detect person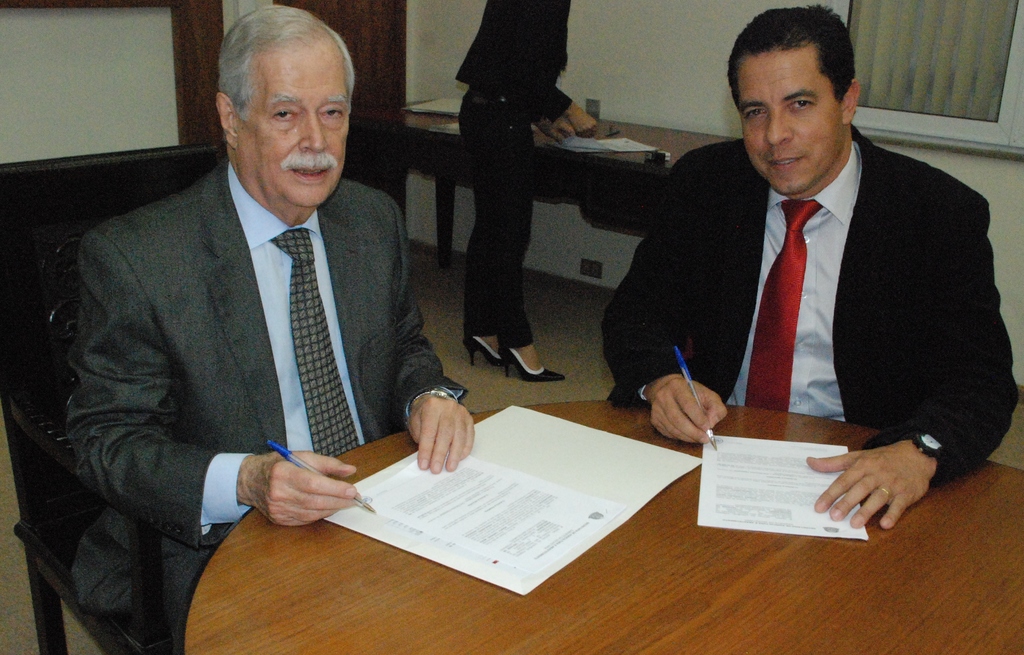
<region>64, 6, 474, 654</region>
